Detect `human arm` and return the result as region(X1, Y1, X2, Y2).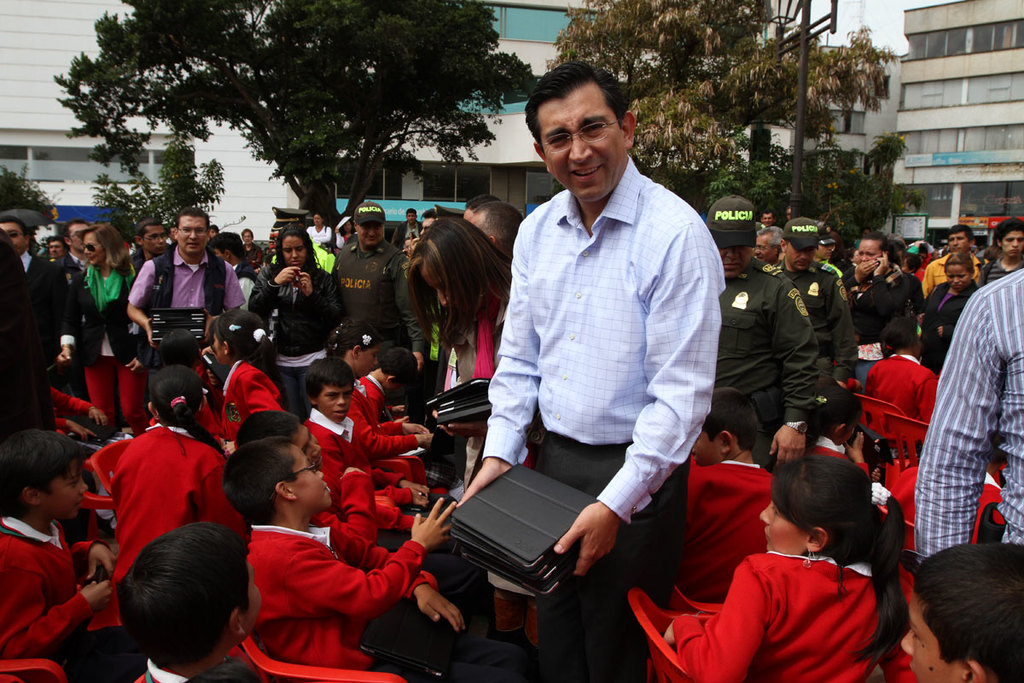
region(911, 280, 1004, 567).
